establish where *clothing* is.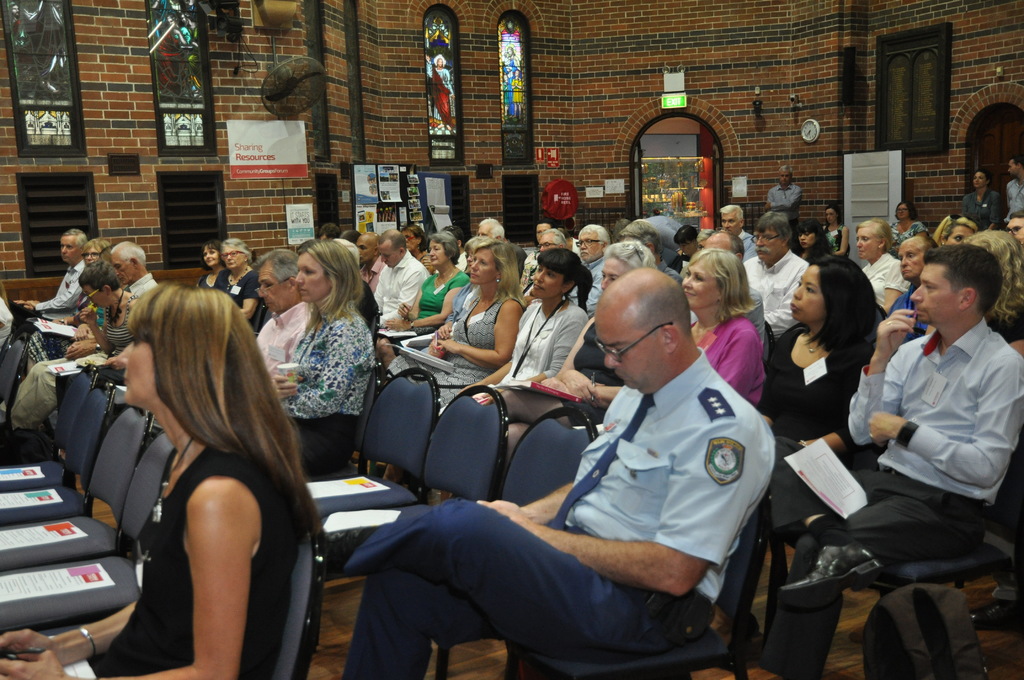
Established at 358:254:387:292.
